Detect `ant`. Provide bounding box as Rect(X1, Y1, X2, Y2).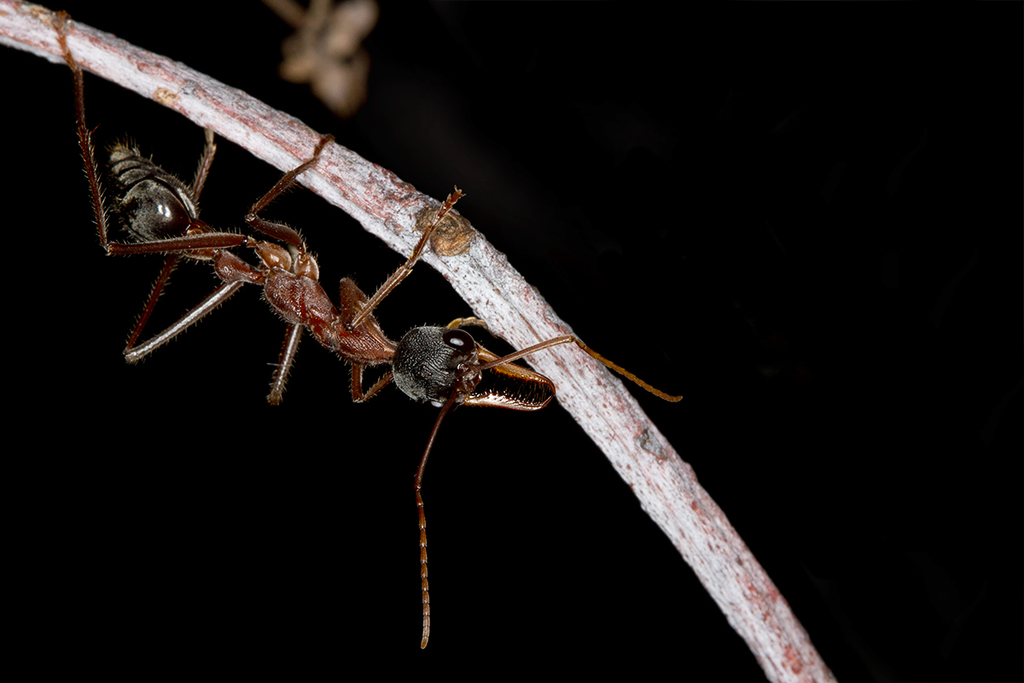
Rect(54, 8, 688, 646).
